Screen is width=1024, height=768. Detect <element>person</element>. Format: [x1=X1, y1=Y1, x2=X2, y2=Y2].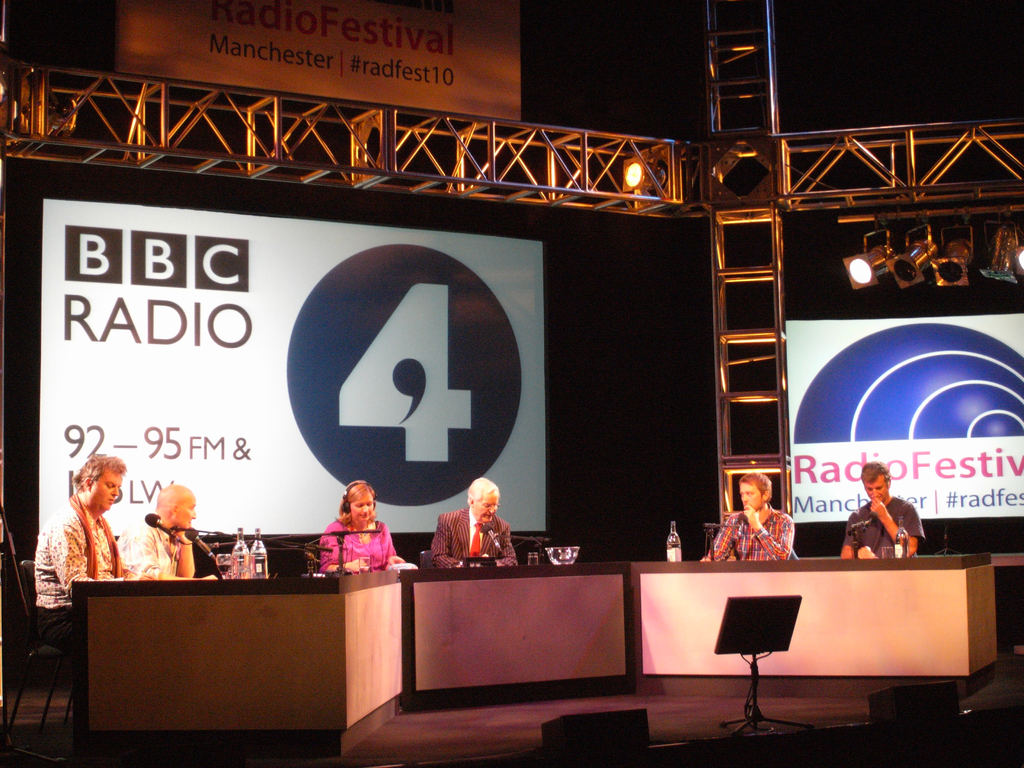
[x1=698, y1=473, x2=794, y2=560].
